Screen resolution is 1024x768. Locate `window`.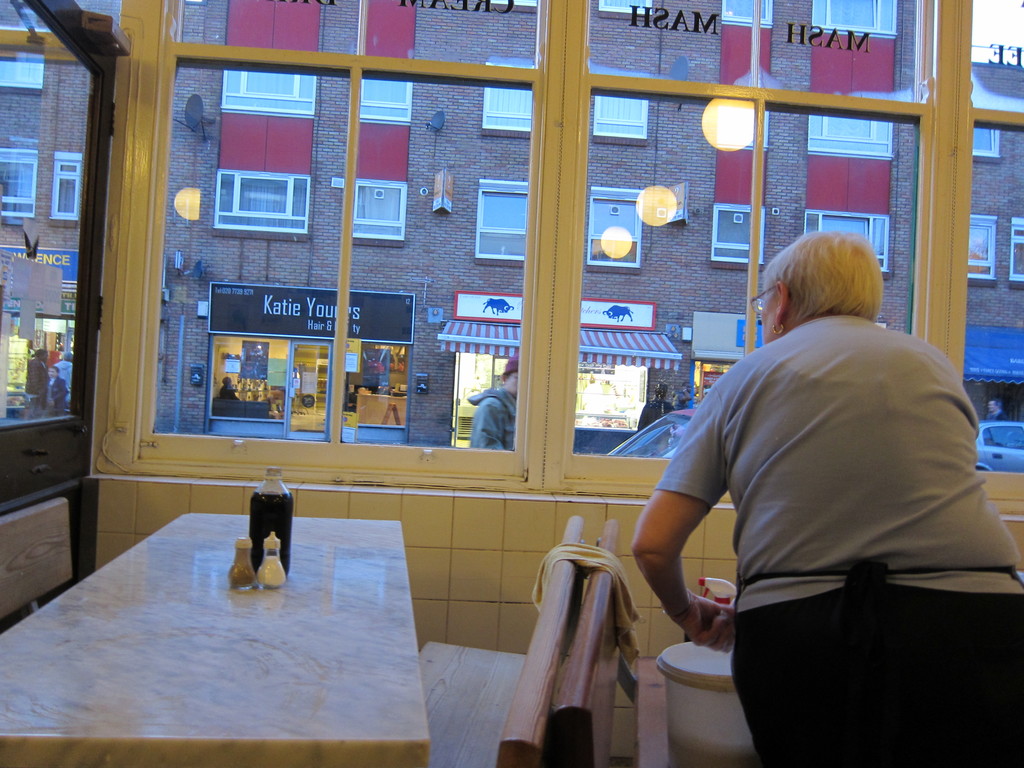
[812, 1, 894, 37].
